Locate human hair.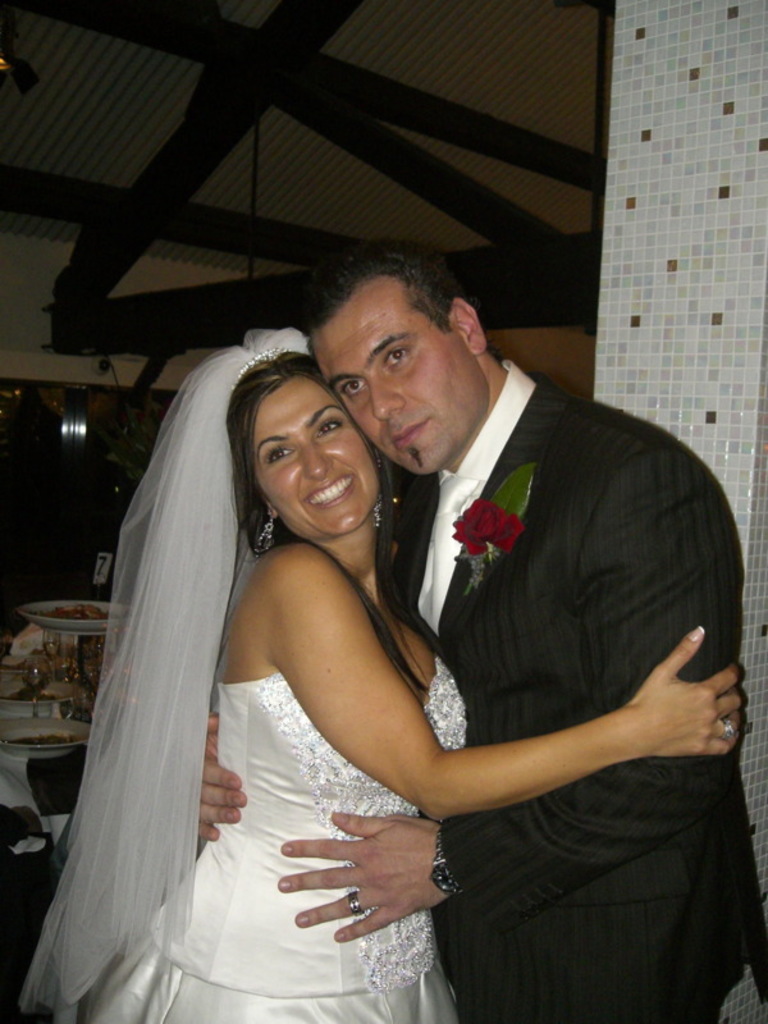
Bounding box: <region>293, 244, 507, 365</region>.
